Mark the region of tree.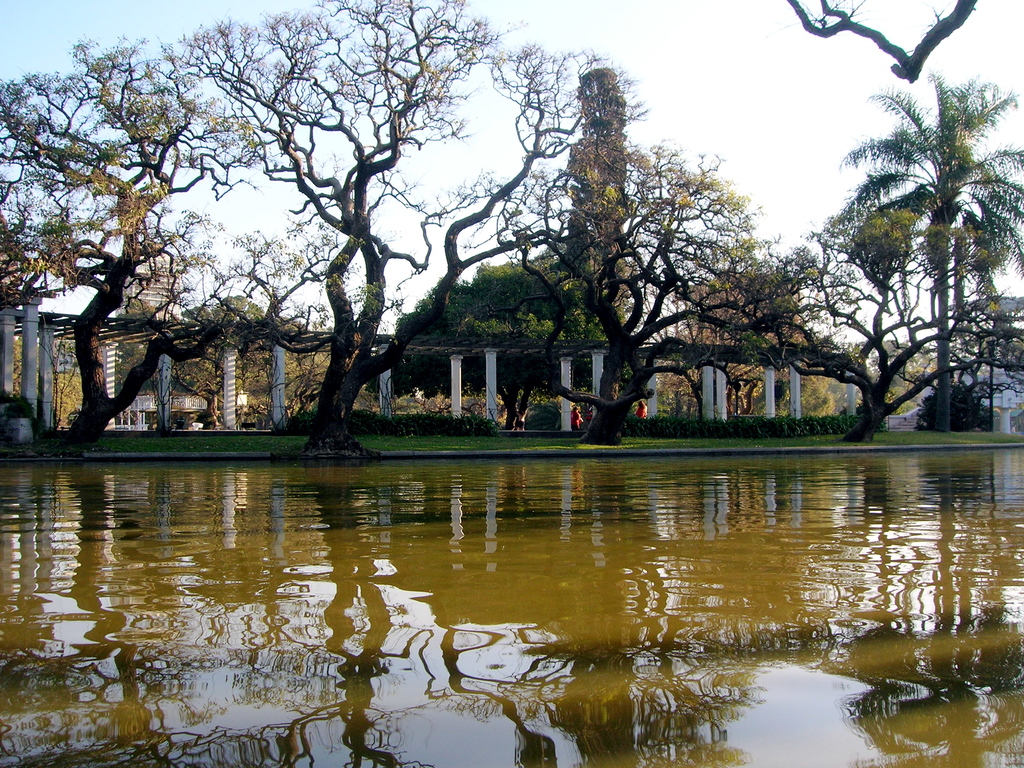
Region: bbox=[764, 202, 1018, 446].
